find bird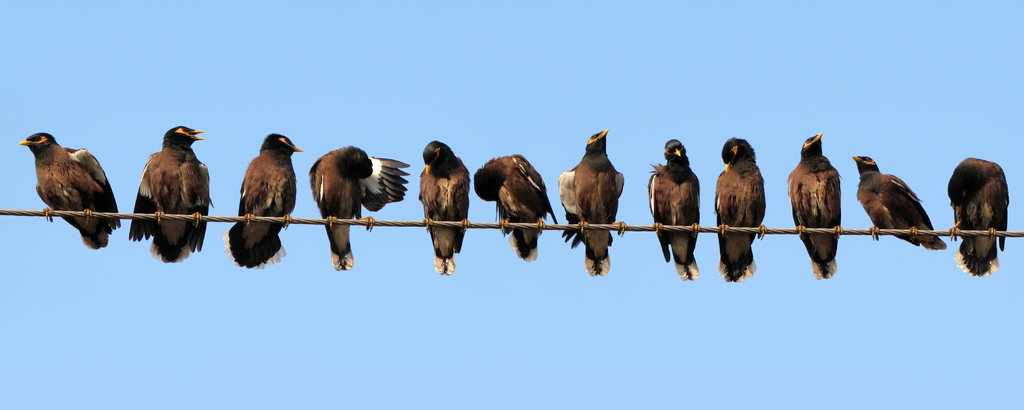
Rect(414, 136, 472, 277)
